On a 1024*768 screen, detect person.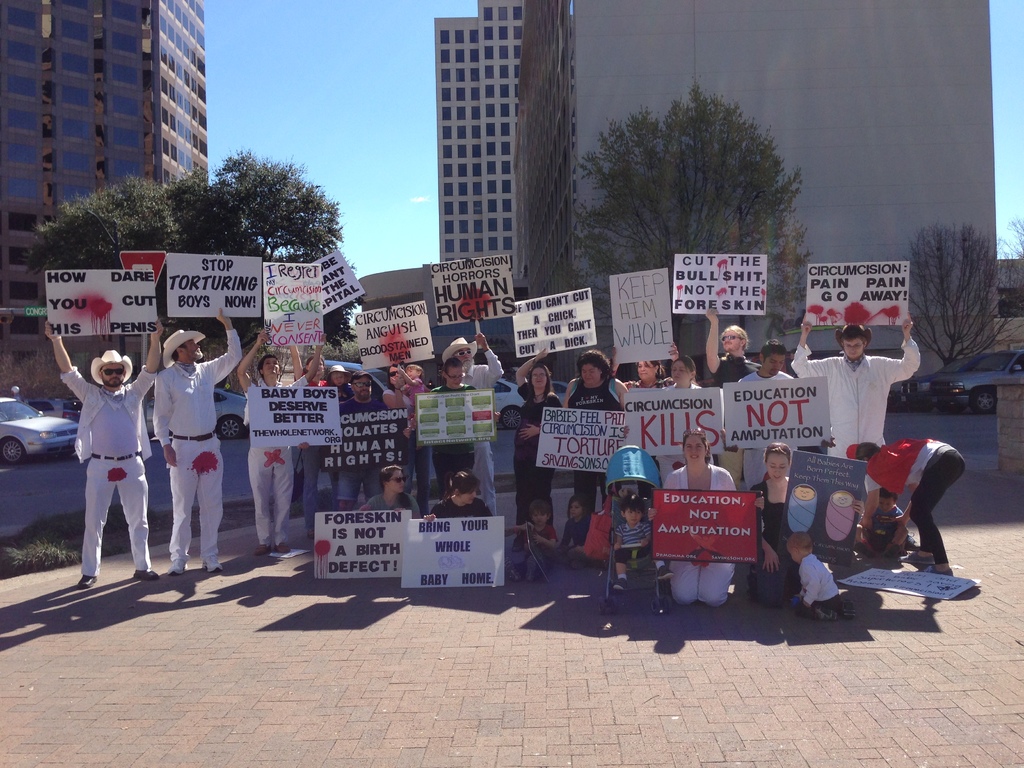
(left=234, top=347, right=324, bottom=549).
